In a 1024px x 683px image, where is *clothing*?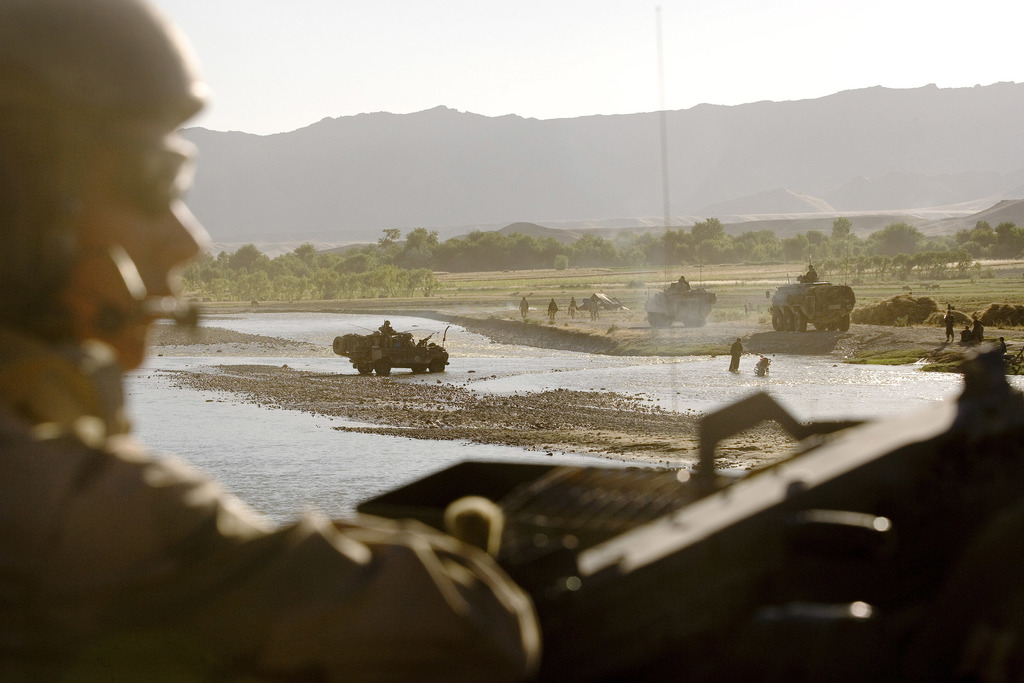
545 299 559 320.
